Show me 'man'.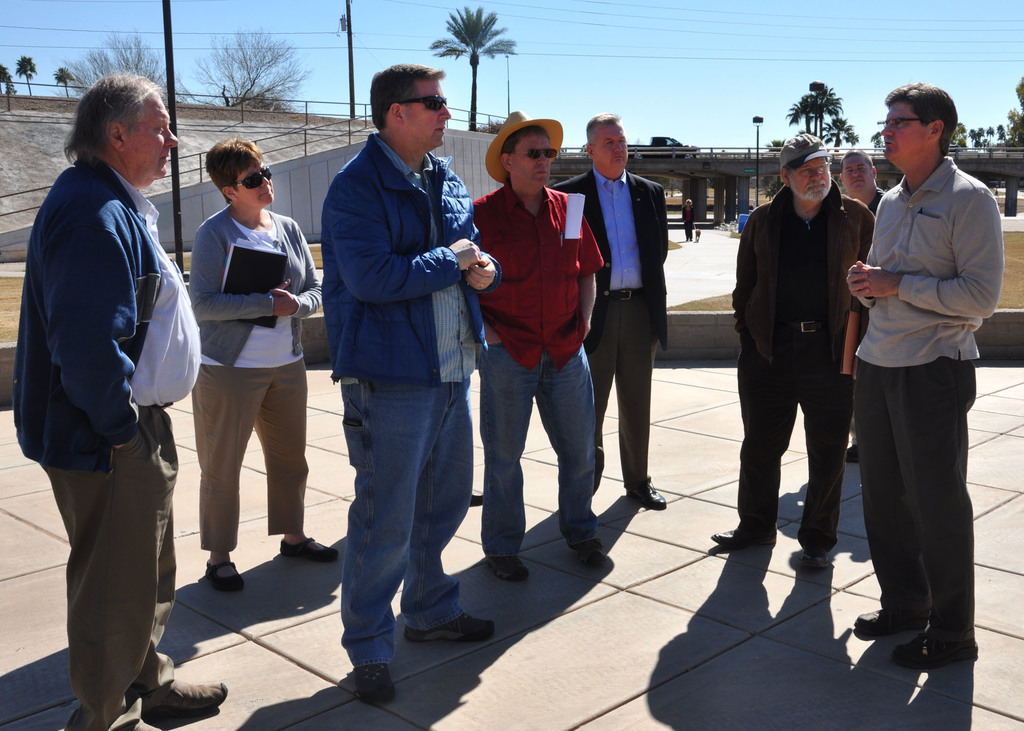
'man' is here: 842, 87, 1008, 664.
